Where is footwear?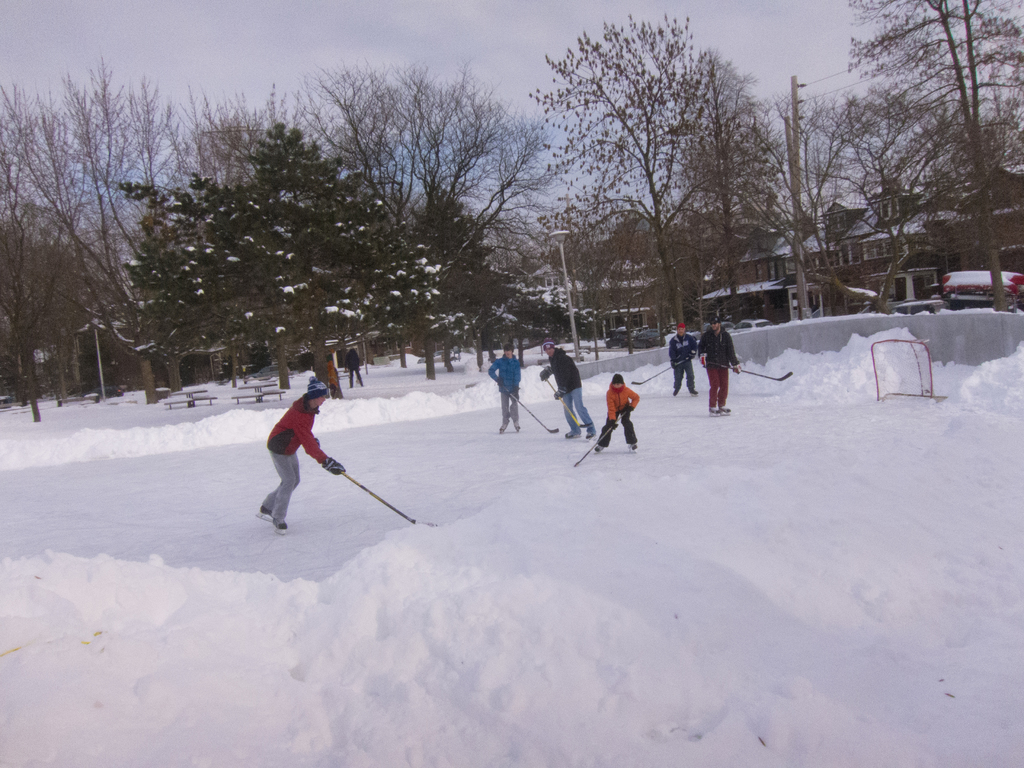
594 444 604 451.
